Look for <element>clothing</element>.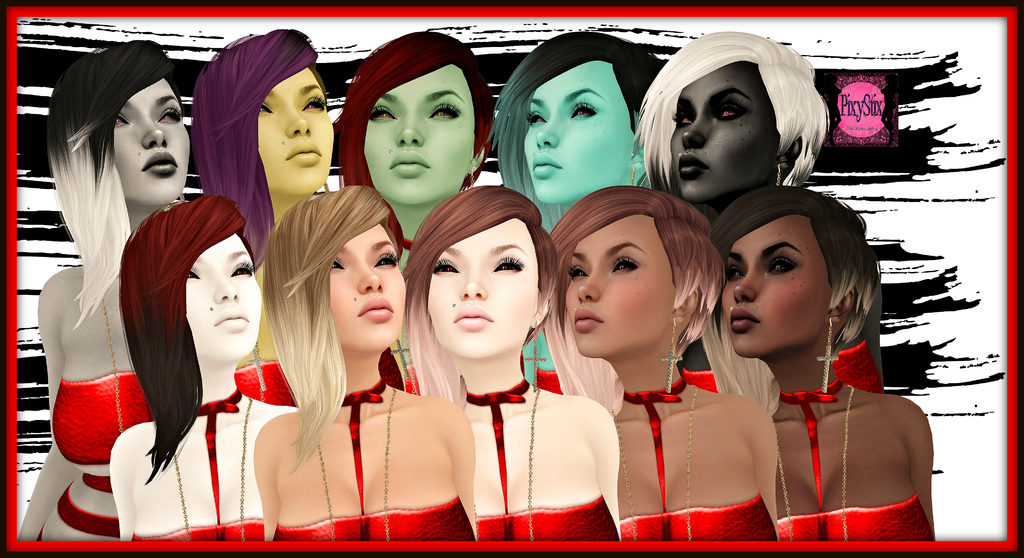
Found: select_region(130, 385, 266, 541).
